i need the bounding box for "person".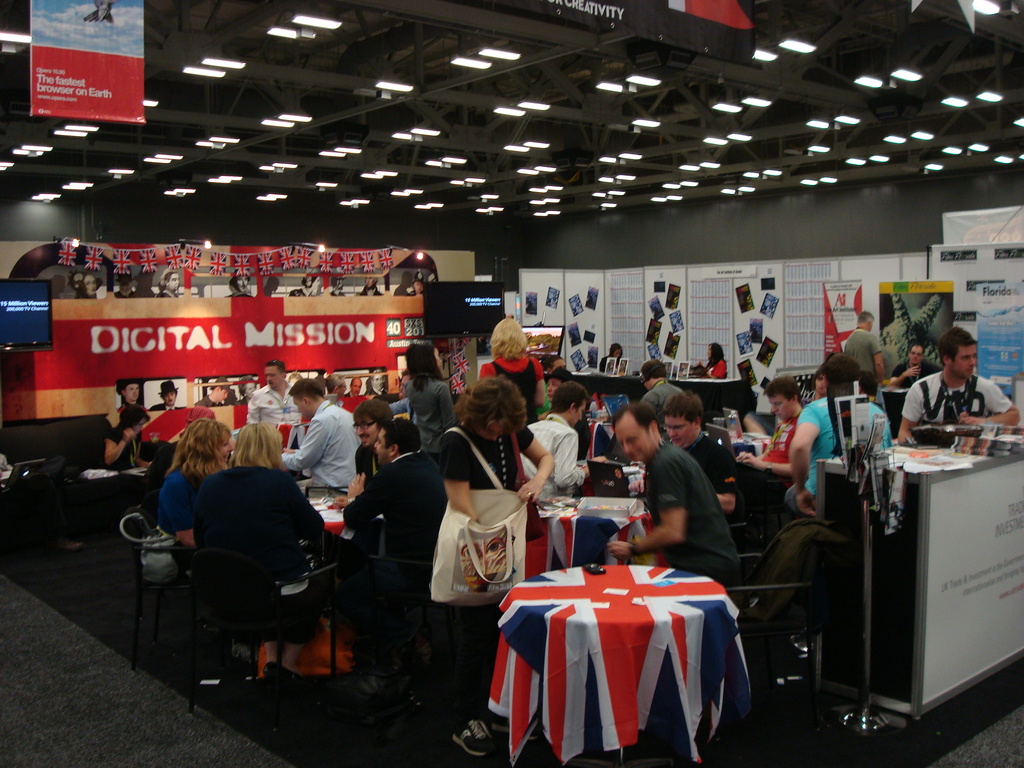
Here it is: {"left": 356, "top": 271, "right": 385, "bottom": 294}.
